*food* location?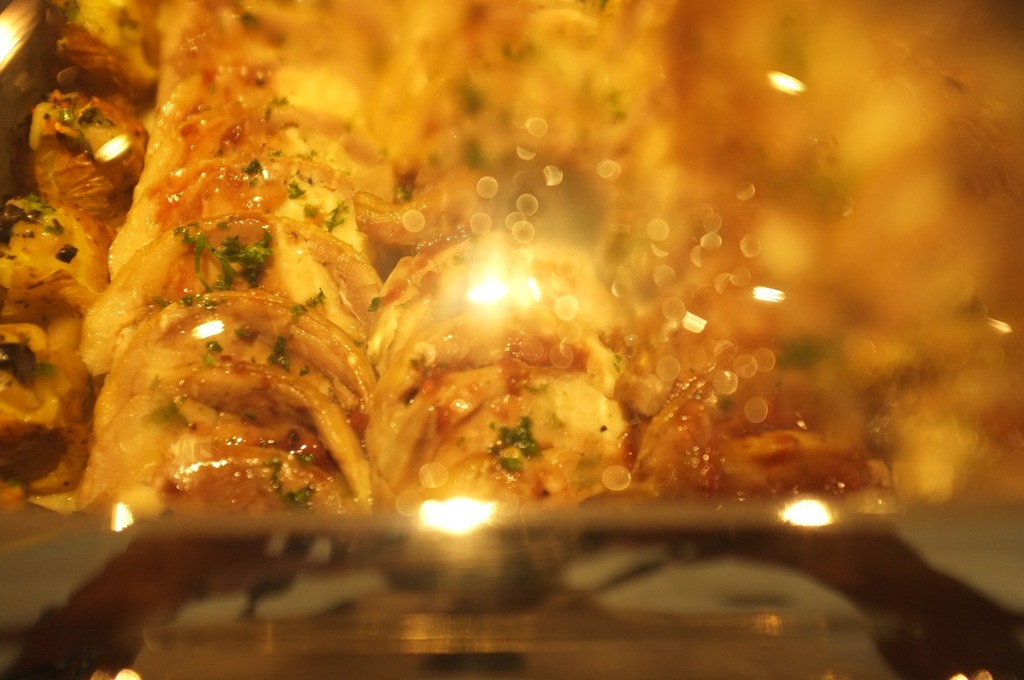
(57,12,947,620)
